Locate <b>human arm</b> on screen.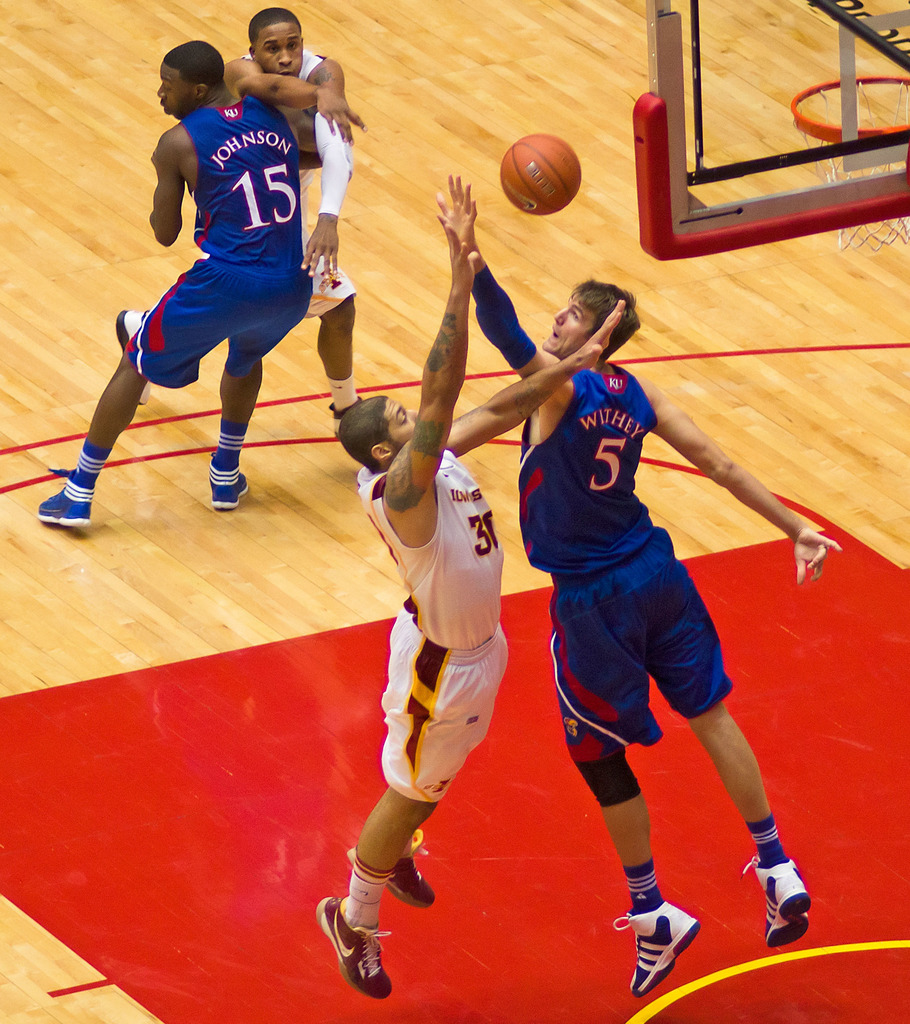
On screen at (647,381,843,589).
